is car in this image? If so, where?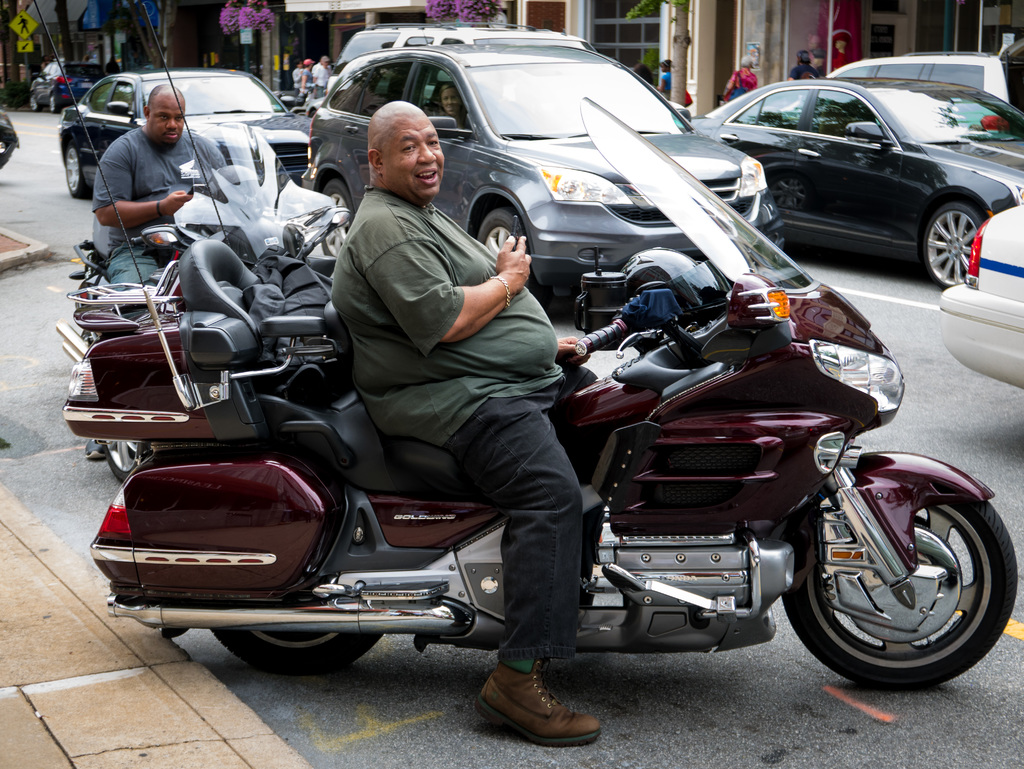
Yes, at bbox(0, 102, 22, 178).
